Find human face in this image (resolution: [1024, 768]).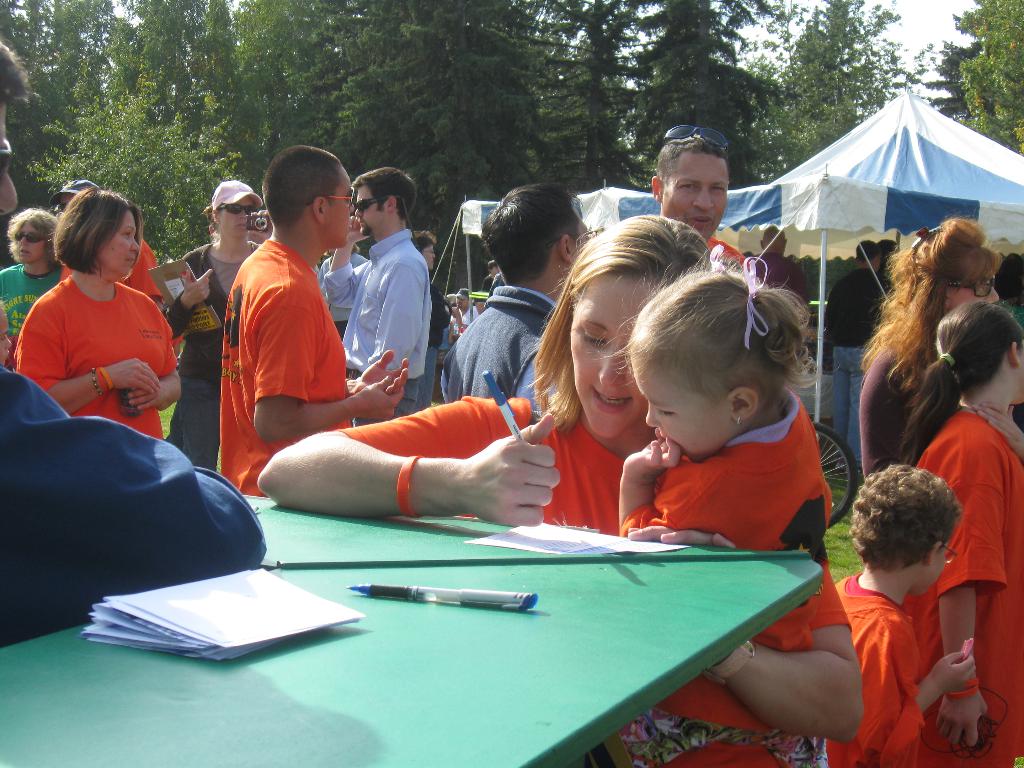
[x1=950, y1=262, x2=997, y2=309].
